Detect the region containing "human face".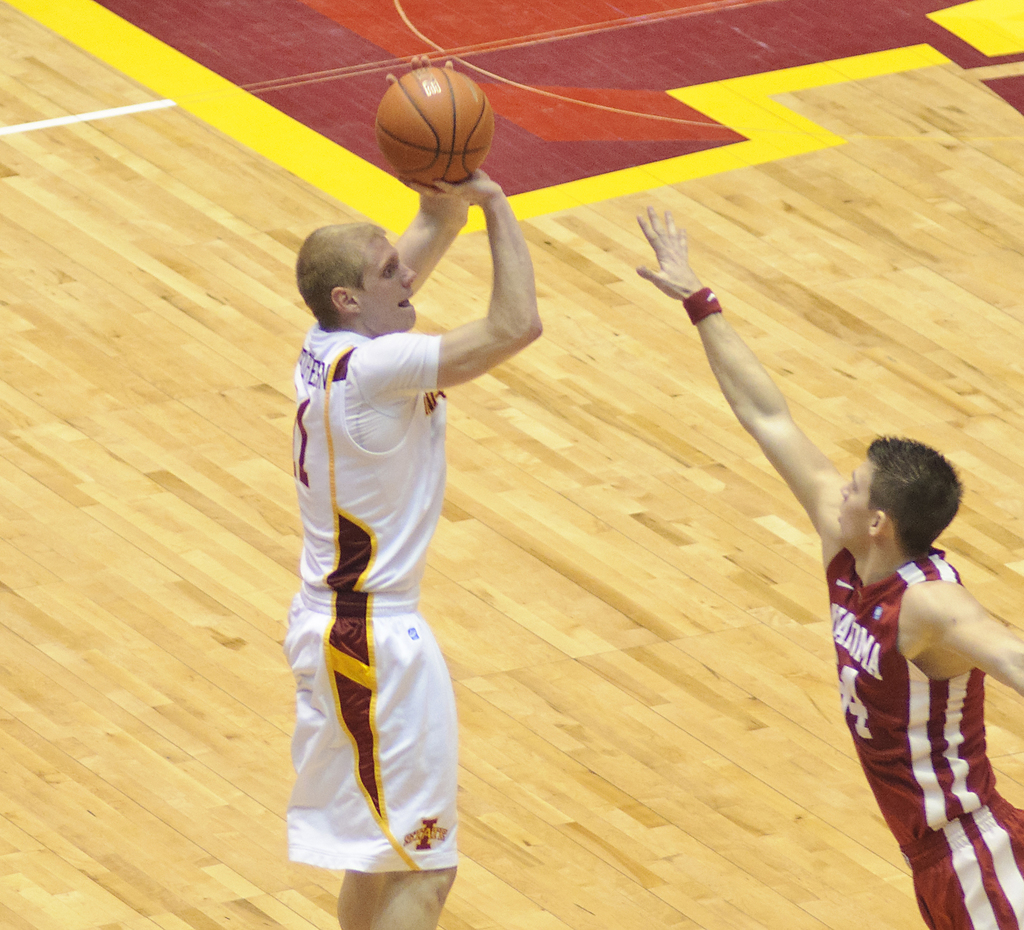
bbox=(835, 457, 875, 552).
